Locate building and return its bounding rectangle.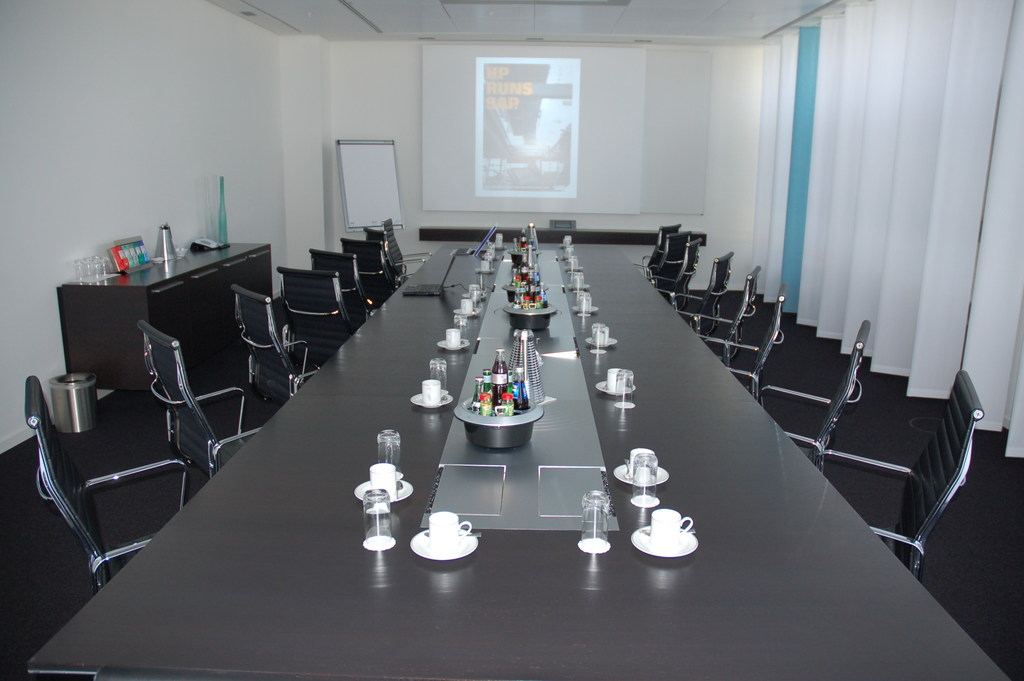
<region>0, 0, 1023, 680</region>.
